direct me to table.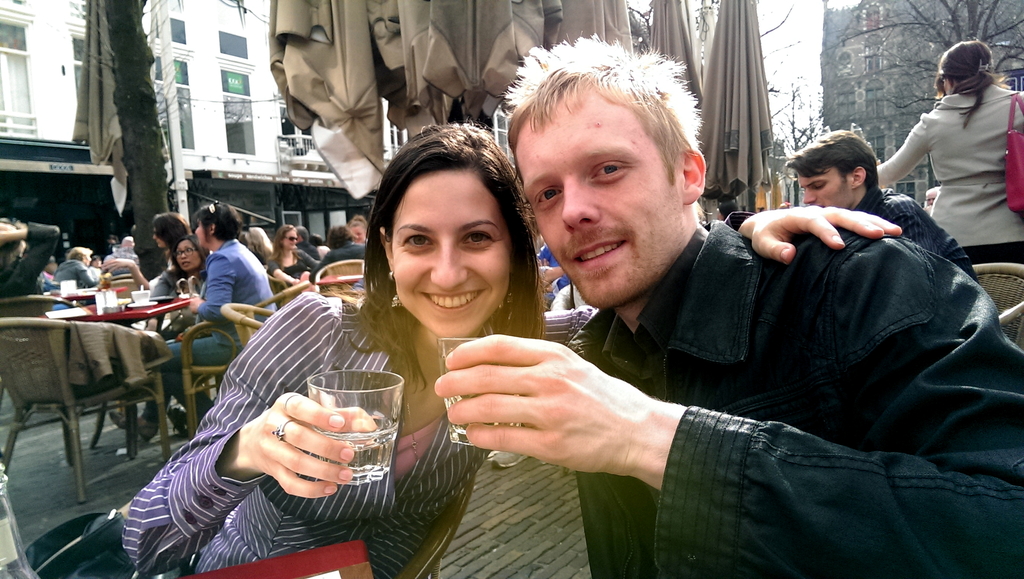
Direction: 317 277 365 284.
